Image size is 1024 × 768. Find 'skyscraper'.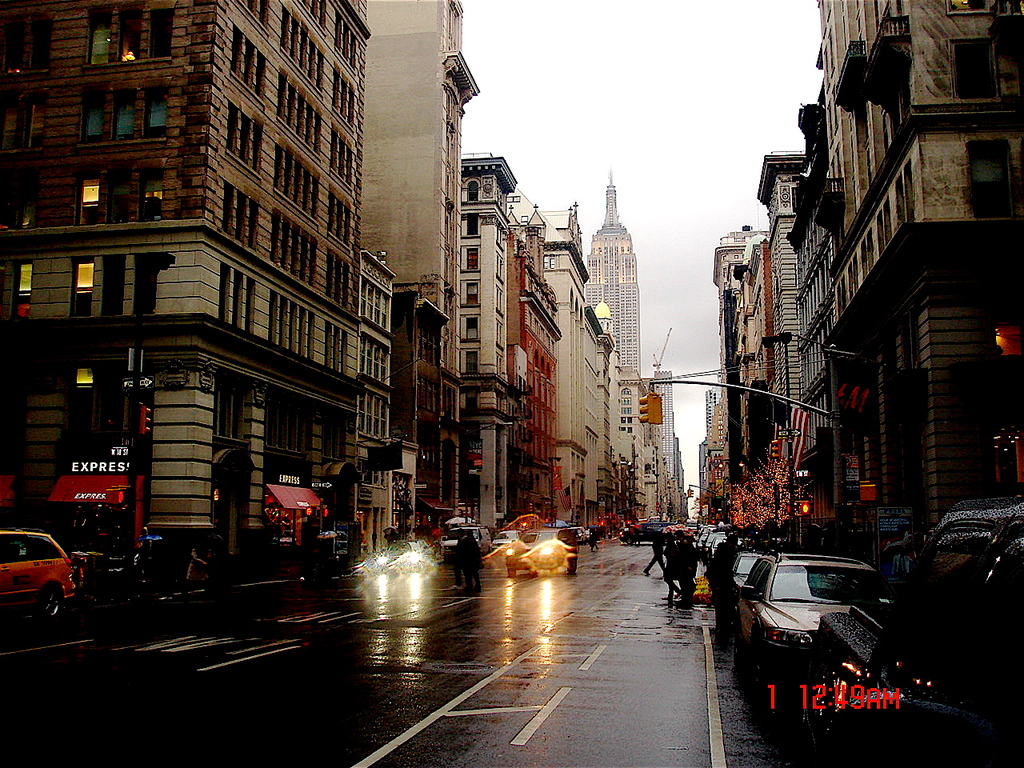
<bbox>698, 226, 762, 530</bbox>.
